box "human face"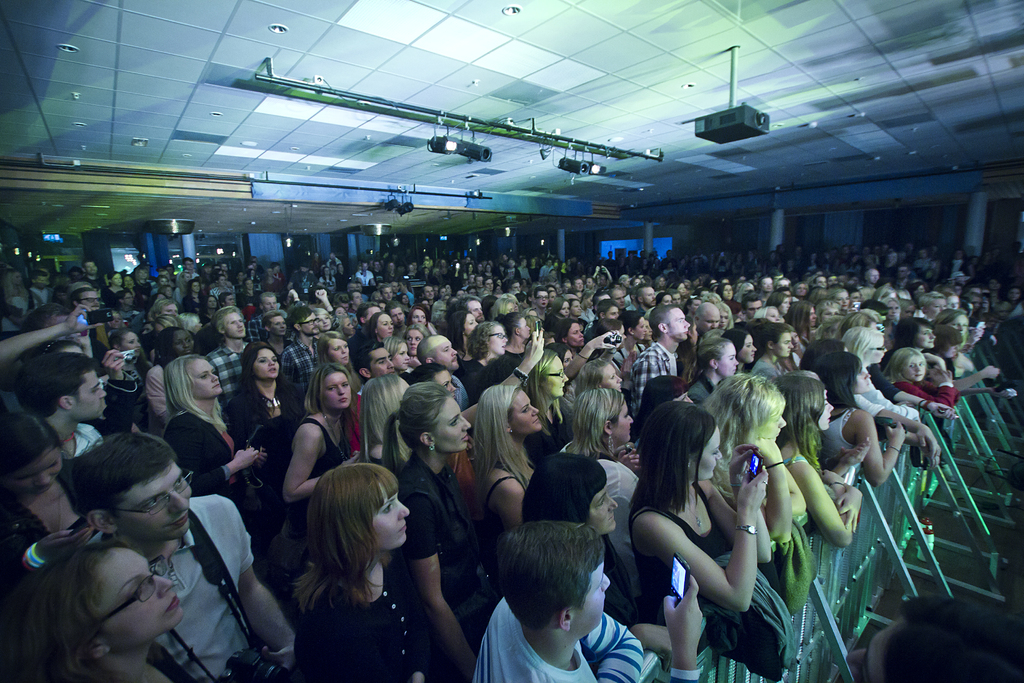
(left=184, top=357, right=221, bottom=399)
